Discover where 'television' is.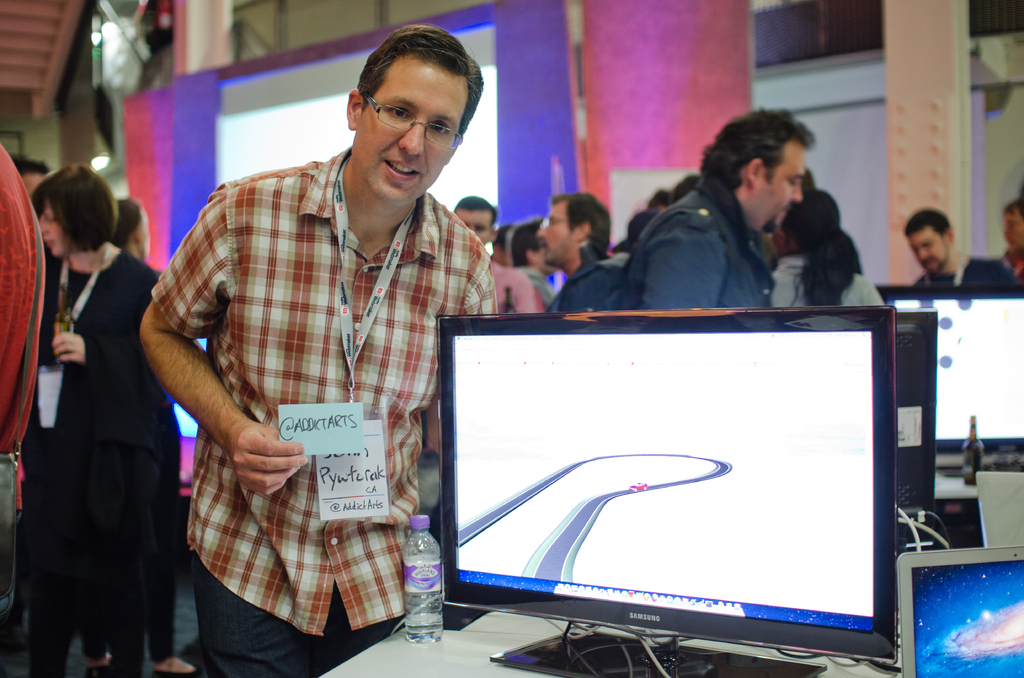
Discovered at [x1=894, y1=305, x2=938, y2=538].
